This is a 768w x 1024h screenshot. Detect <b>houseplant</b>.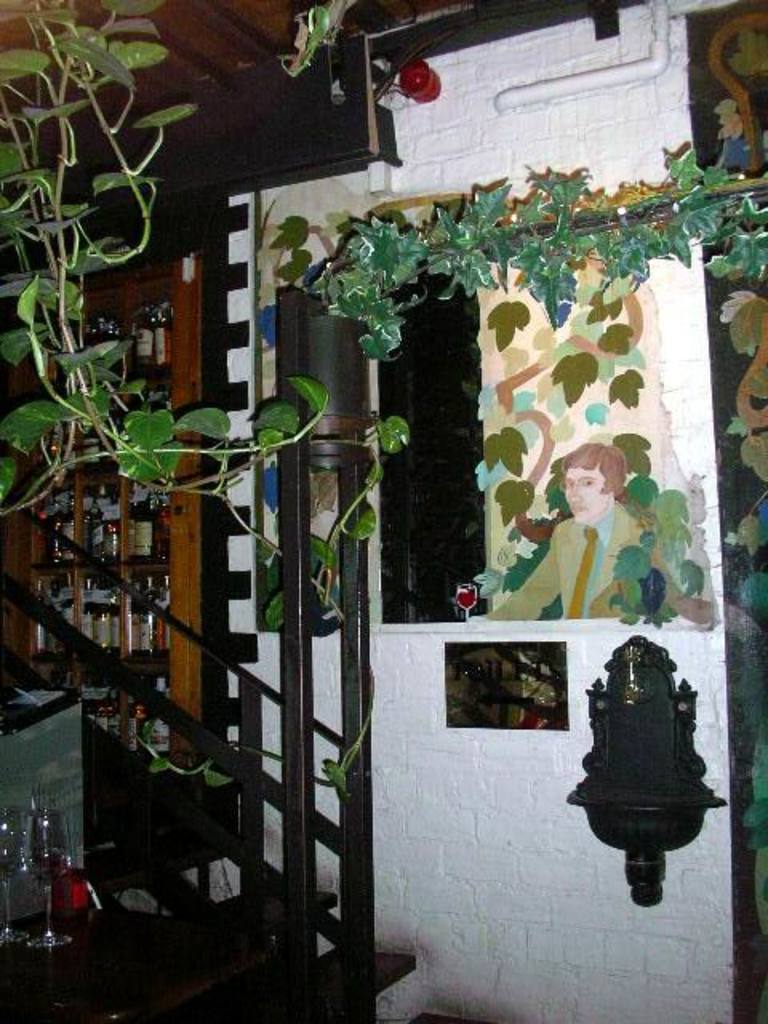
{"left": 0, "top": 0, "right": 413, "bottom": 784}.
